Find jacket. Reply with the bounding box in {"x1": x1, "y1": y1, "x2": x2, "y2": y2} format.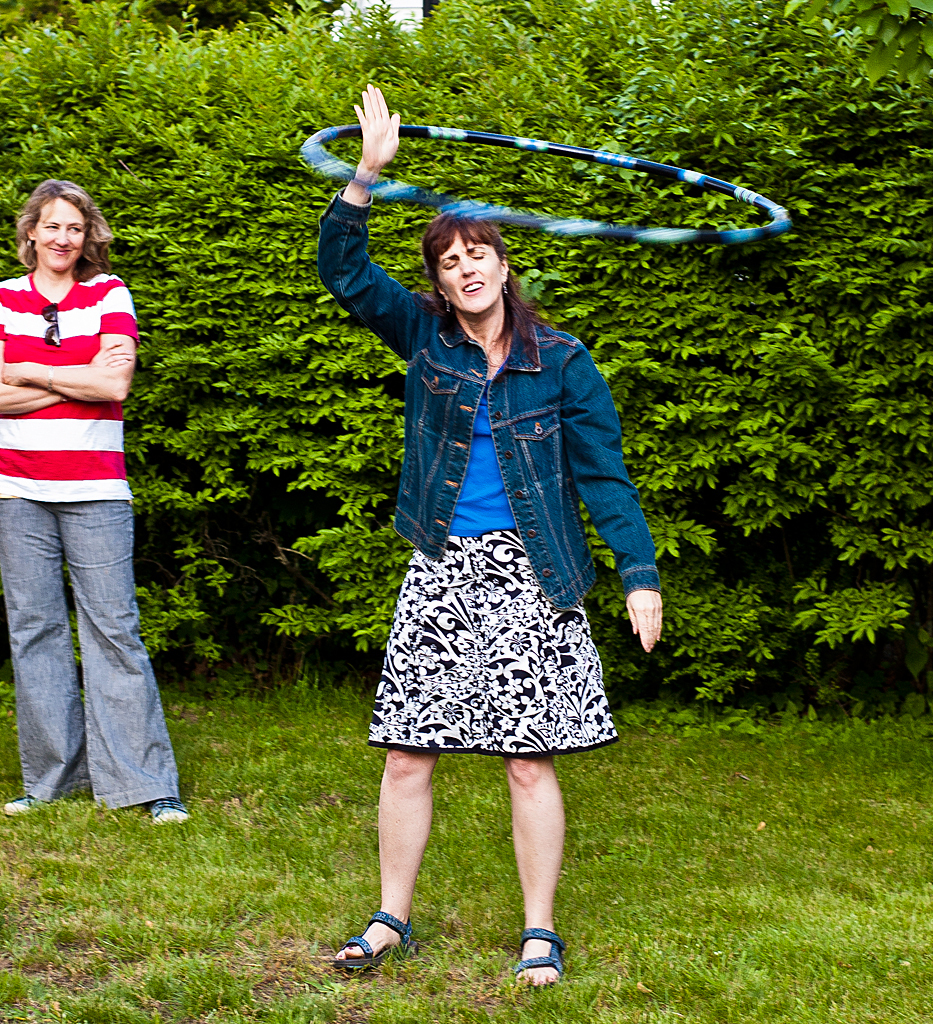
{"x1": 330, "y1": 198, "x2": 719, "y2": 625}.
